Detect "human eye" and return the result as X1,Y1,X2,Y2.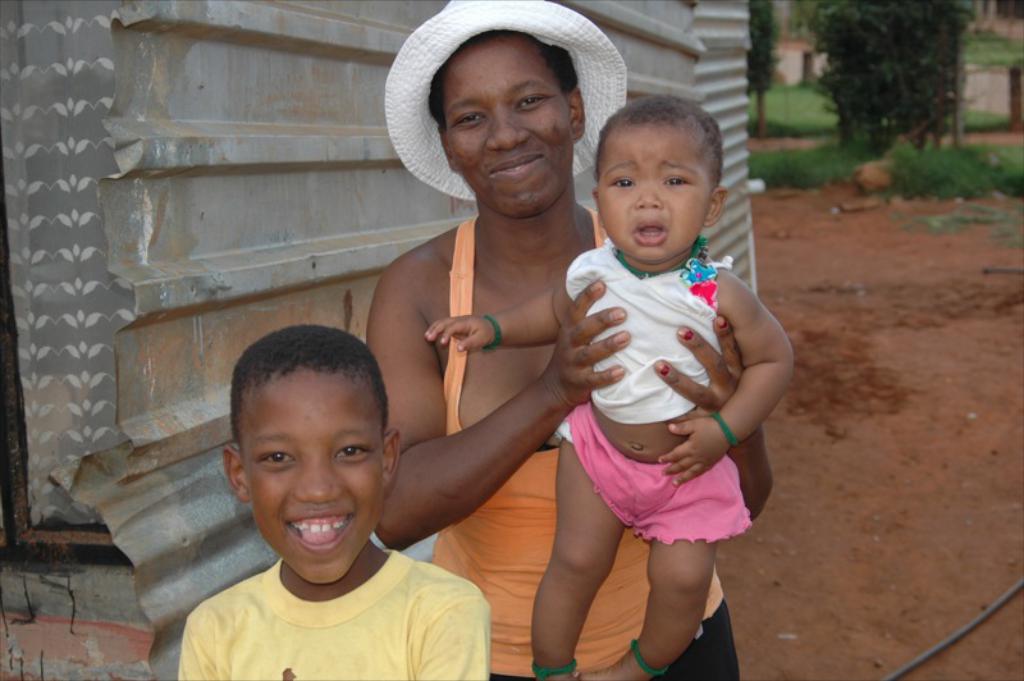
663,174,687,187.
